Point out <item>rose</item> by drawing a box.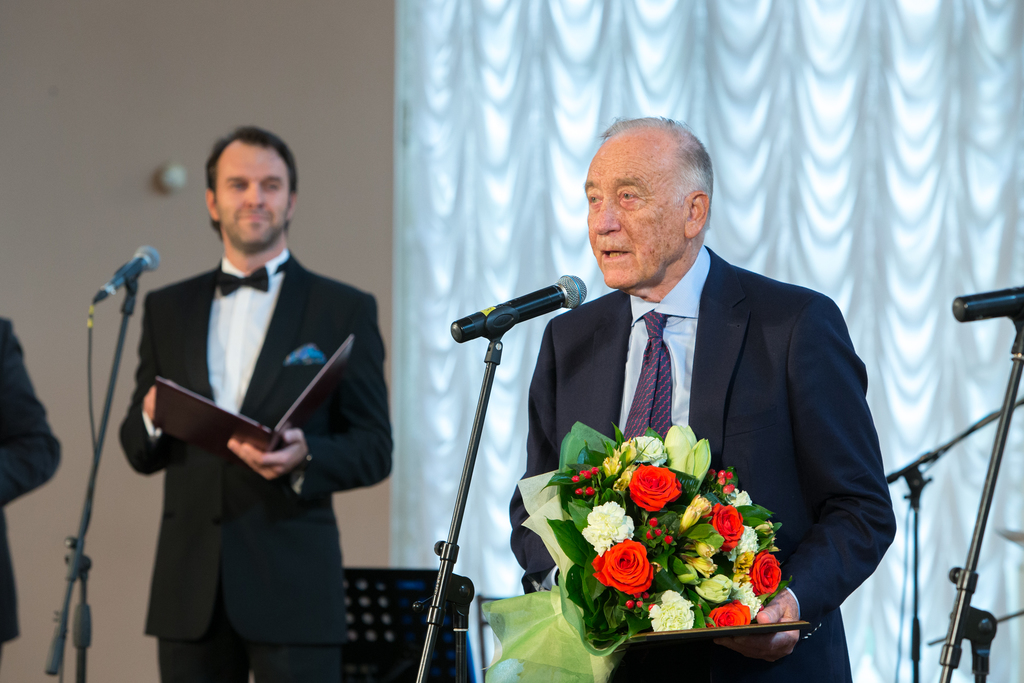
<region>630, 459, 681, 514</region>.
